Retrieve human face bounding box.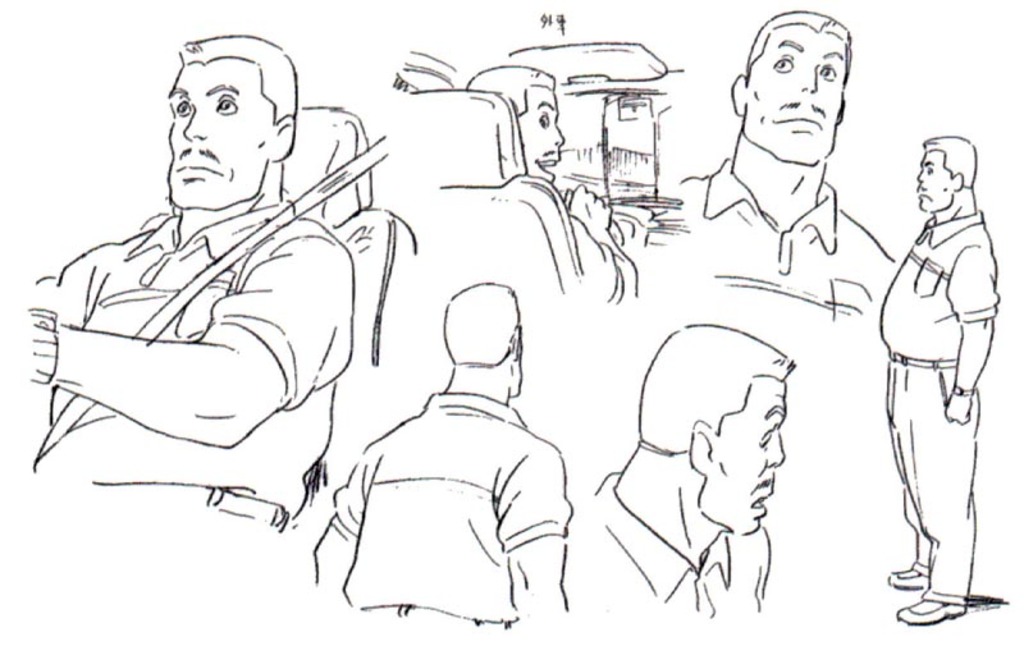
Bounding box: 513/321/526/391.
